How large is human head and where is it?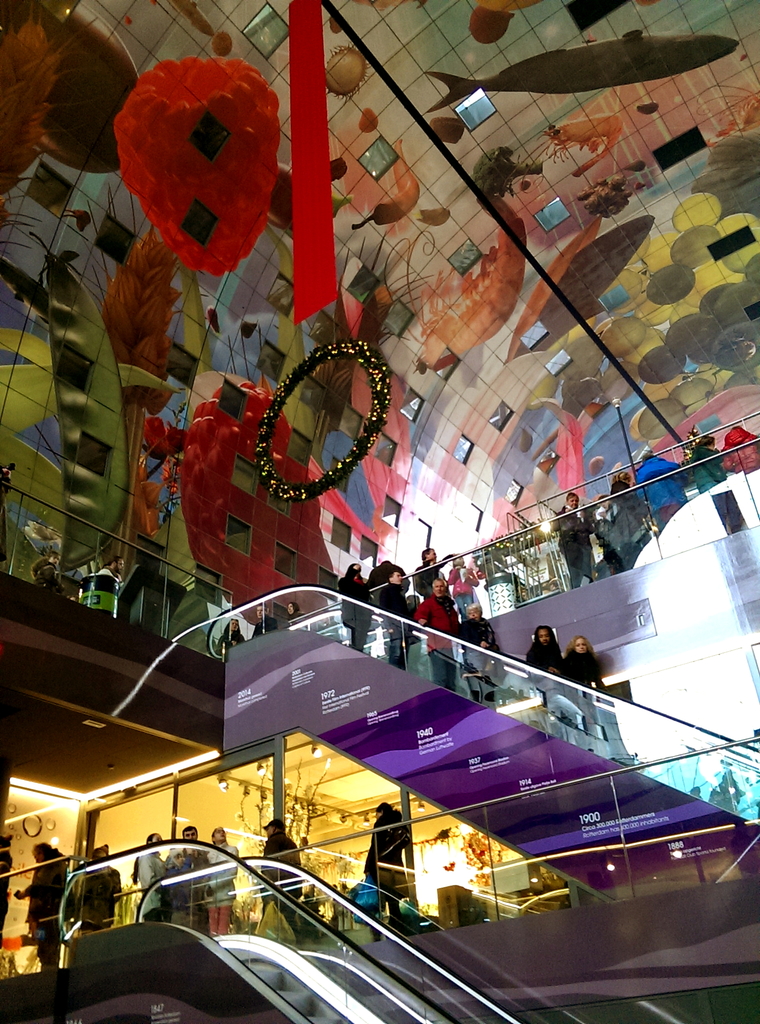
Bounding box: box=[112, 556, 124, 575].
